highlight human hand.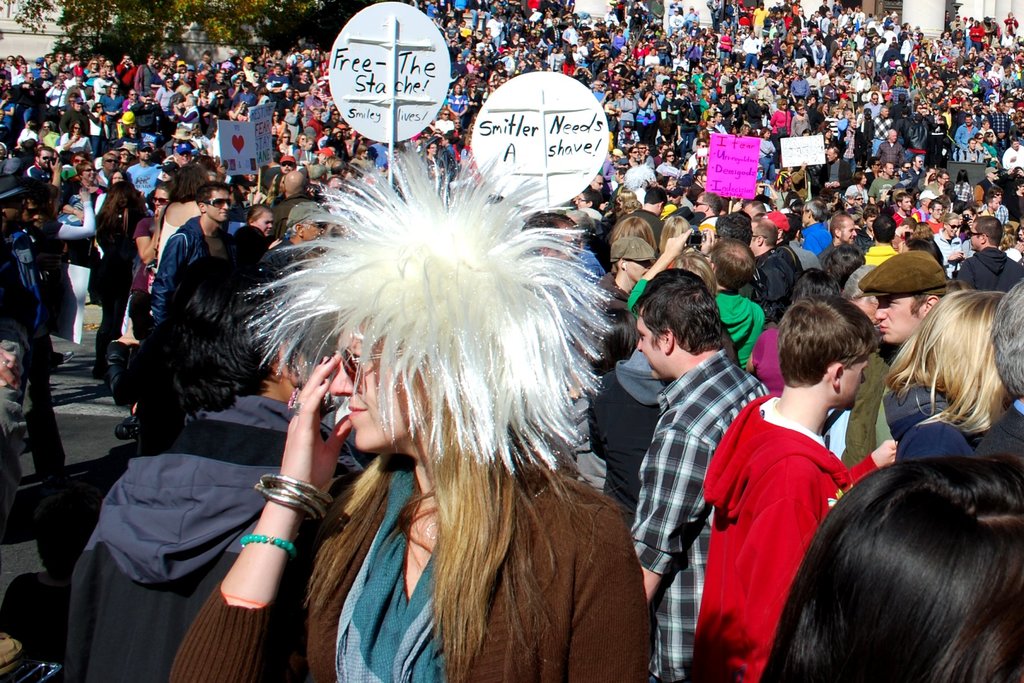
Highlighted region: select_region(266, 236, 282, 248).
